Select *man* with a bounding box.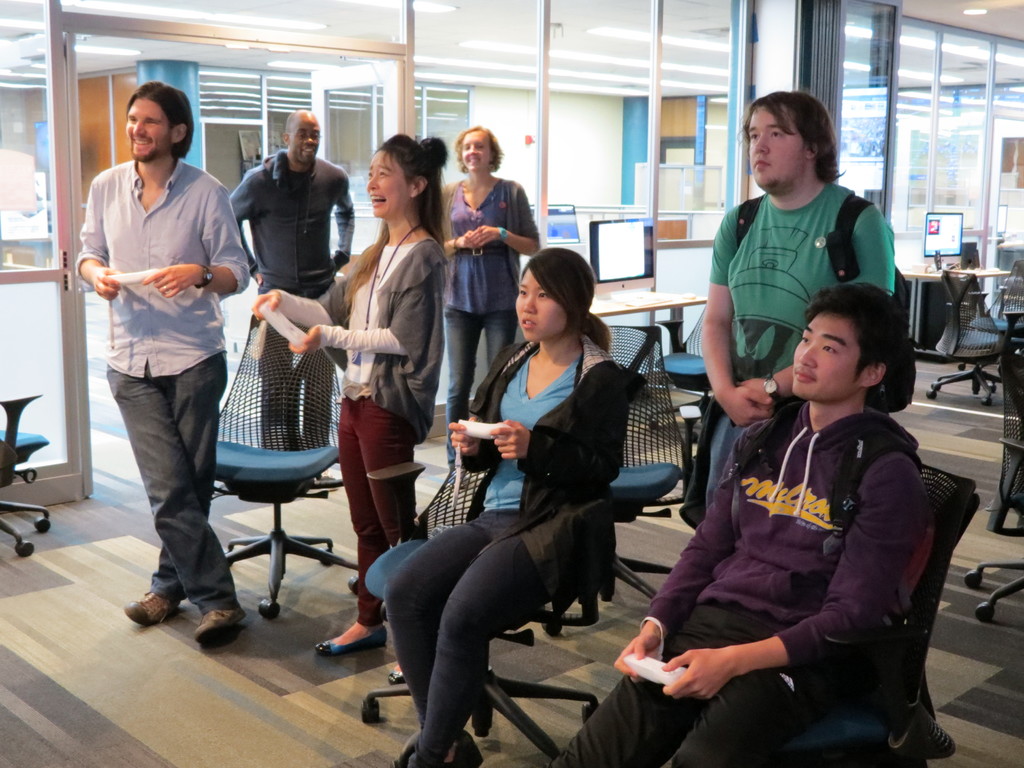
detection(71, 80, 244, 613).
